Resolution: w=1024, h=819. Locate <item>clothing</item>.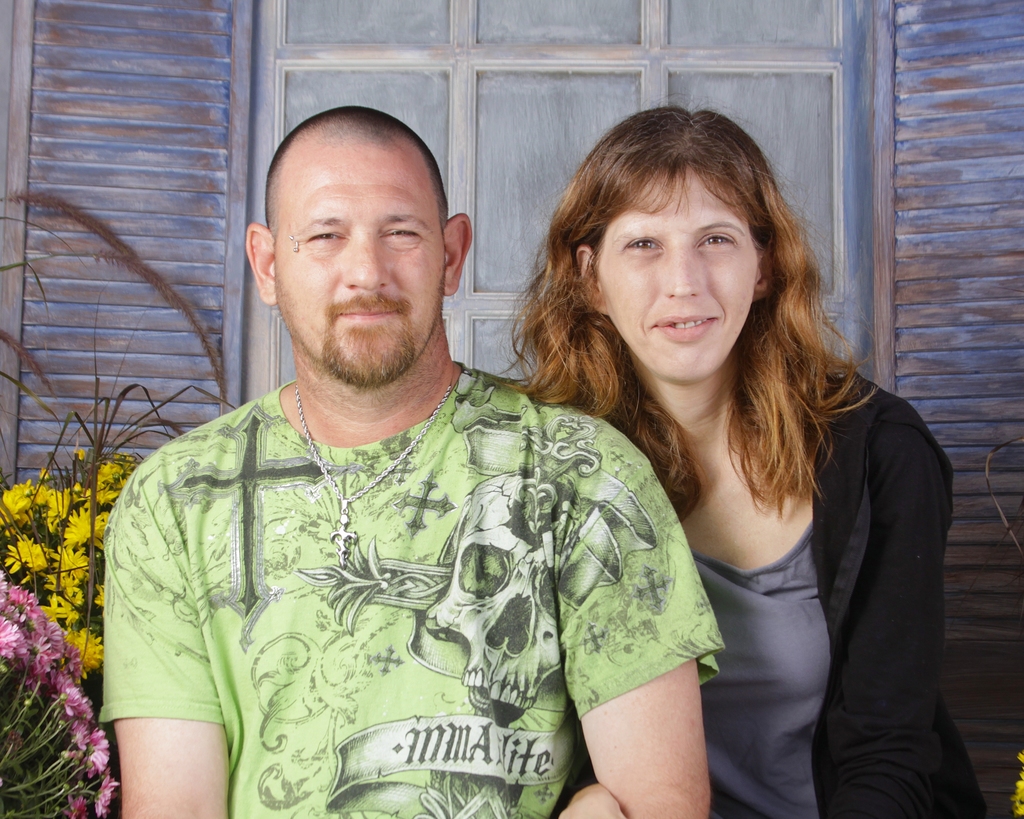
detection(529, 347, 1000, 818).
